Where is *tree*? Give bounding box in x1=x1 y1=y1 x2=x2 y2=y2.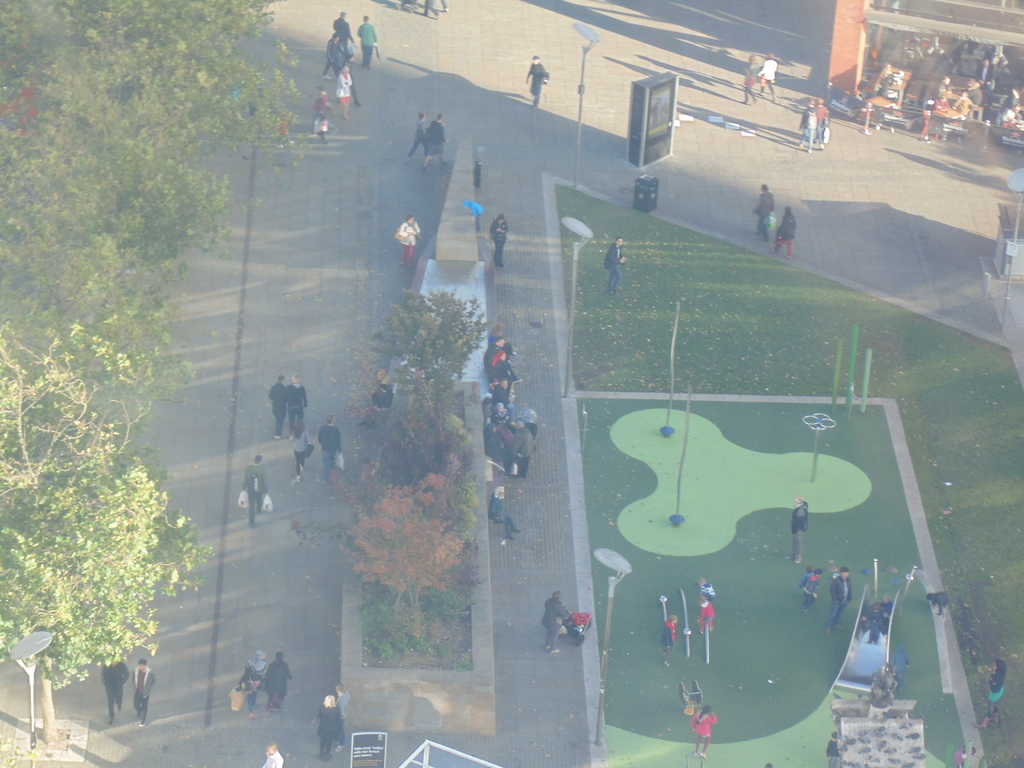
x1=360 y1=269 x2=492 y2=410.
